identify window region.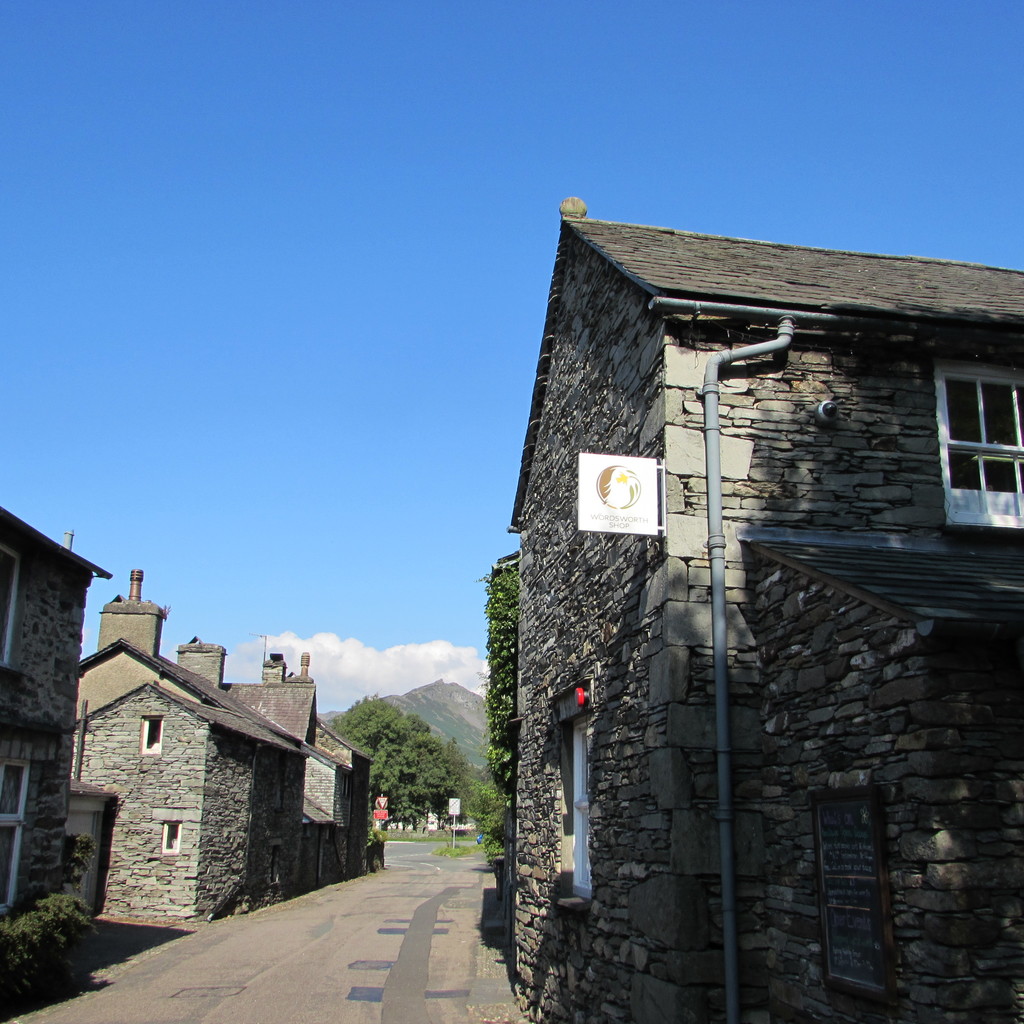
Region: region(942, 373, 1023, 516).
